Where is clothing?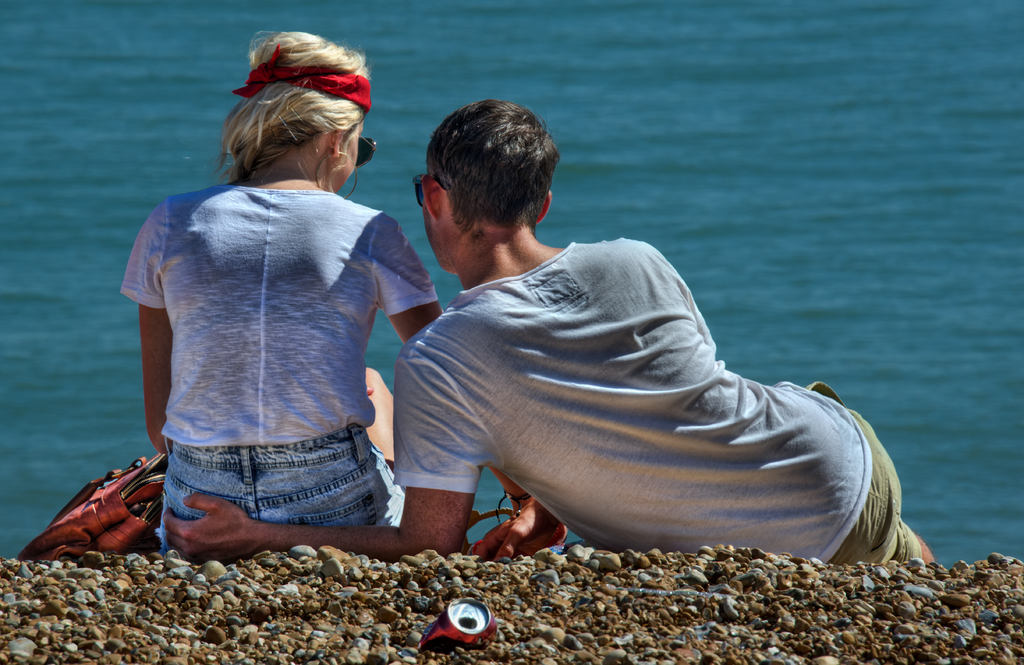
[385,238,918,559].
